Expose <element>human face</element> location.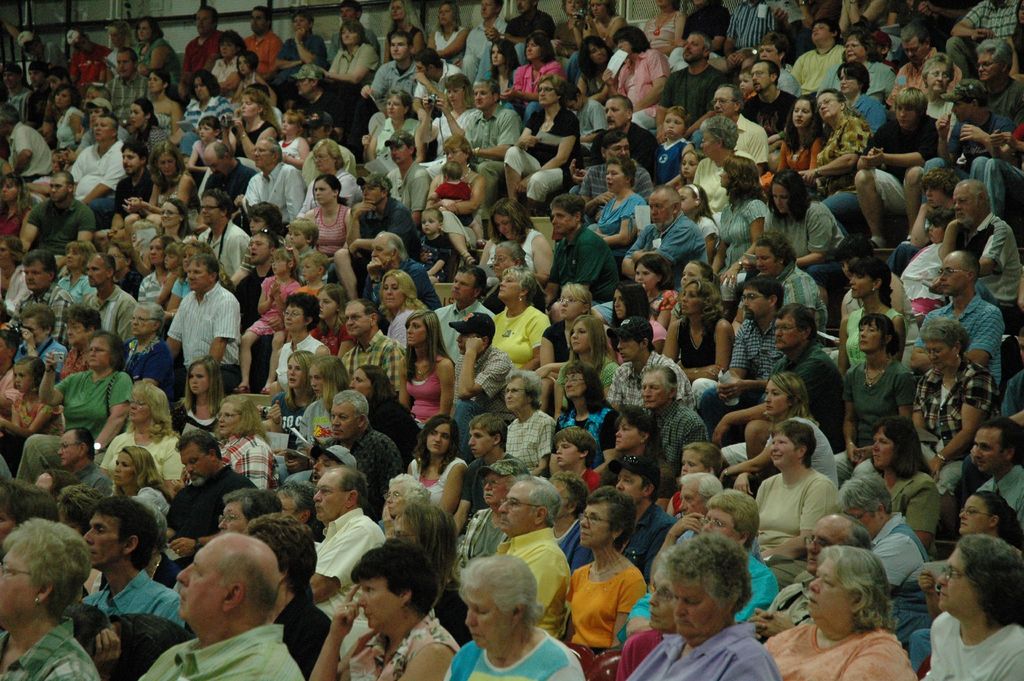
Exposed at {"x1": 474, "y1": 85, "x2": 493, "y2": 106}.
